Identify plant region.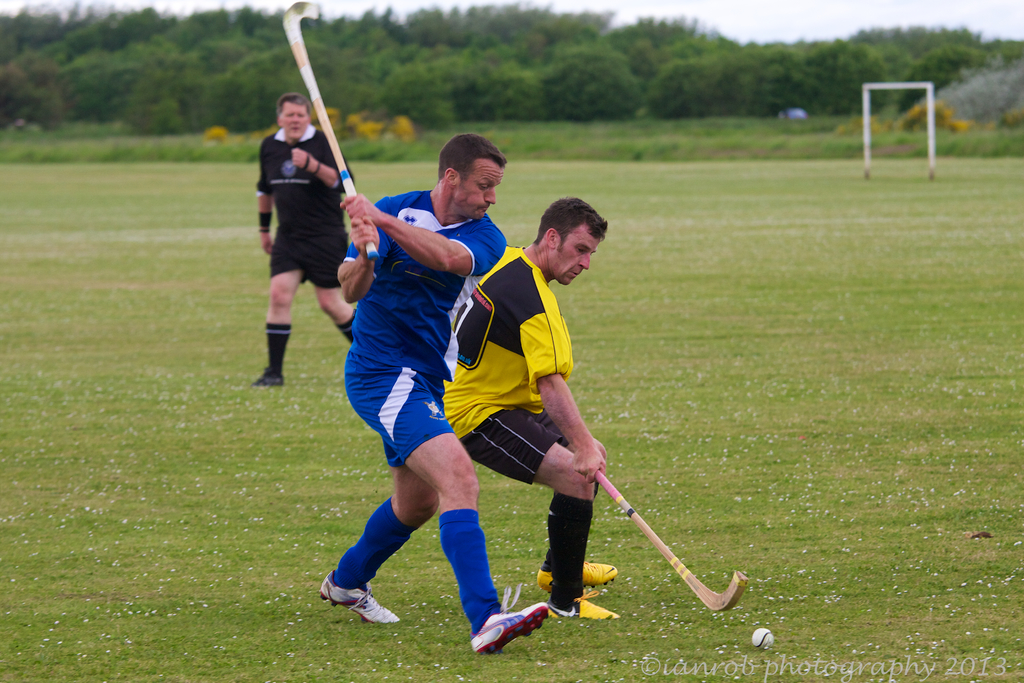
Region: <bbox>353, 99, 385, 147</bbox>.
